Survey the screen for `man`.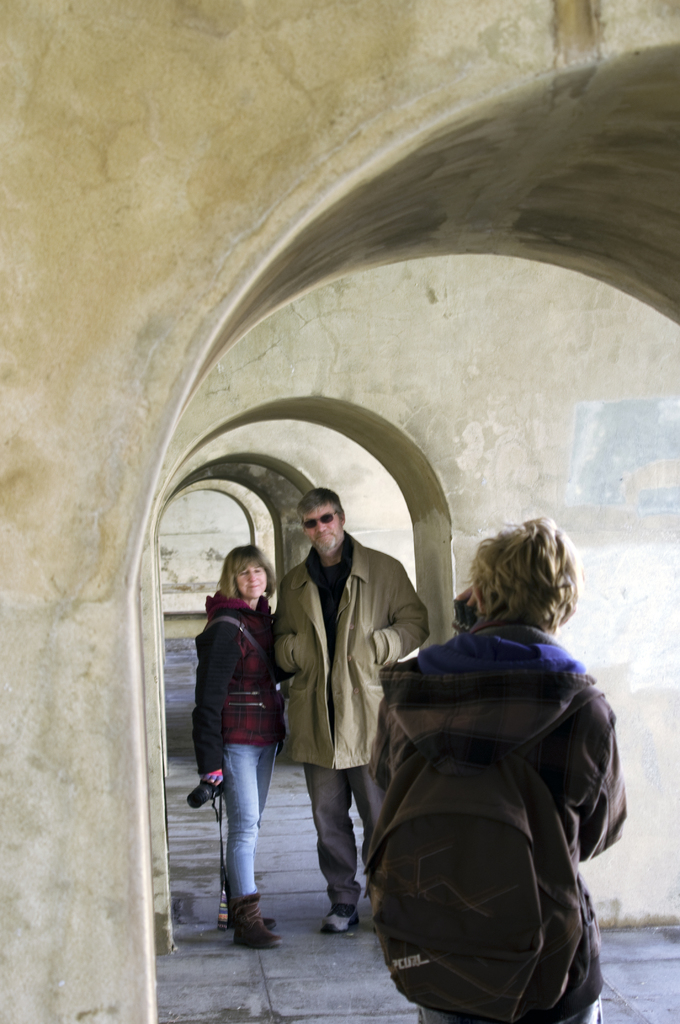
Survey found: 268:491:423:938.
